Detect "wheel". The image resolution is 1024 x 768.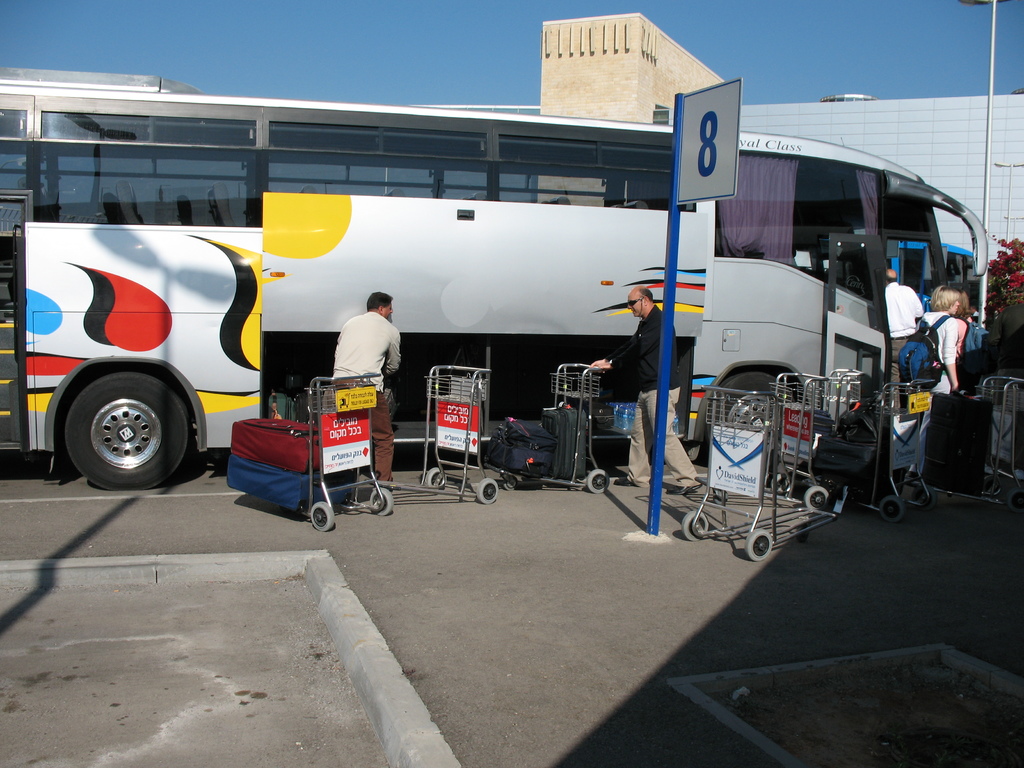
Rect(477, 479, 499, 506).
